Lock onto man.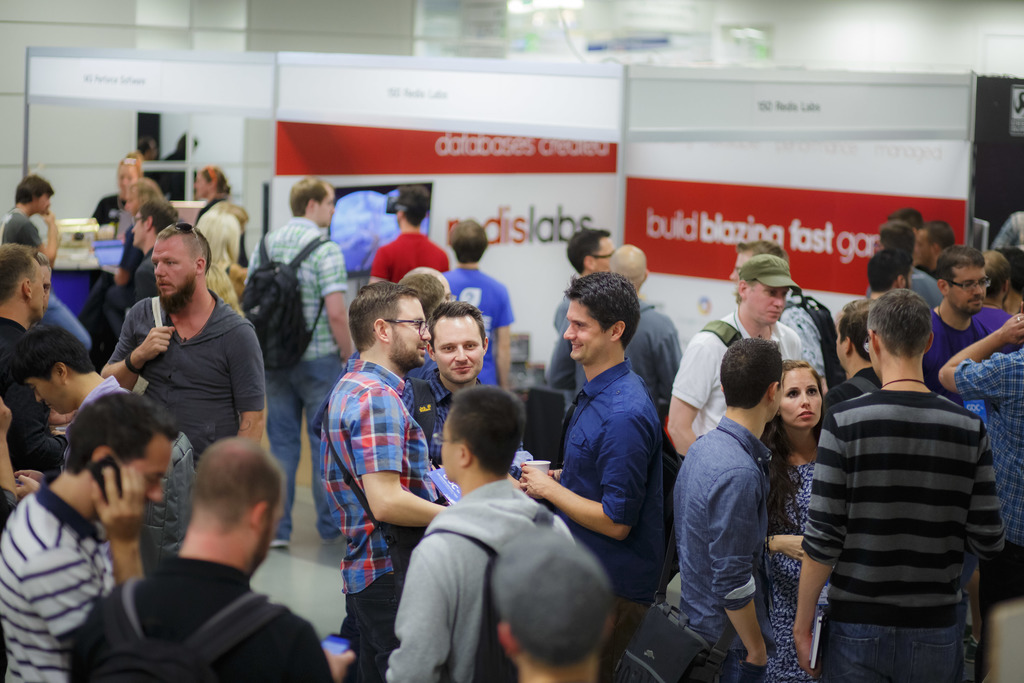
Locked: region(444, 215, 513, 388).
